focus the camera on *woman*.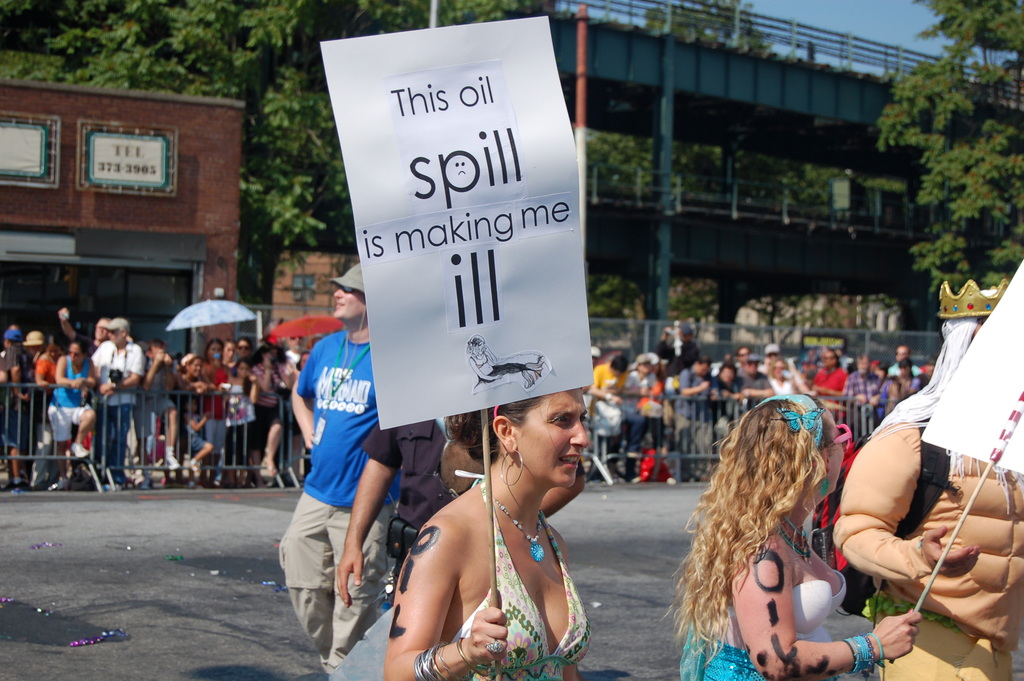
Focus region: 33, 339, 65, 491.
